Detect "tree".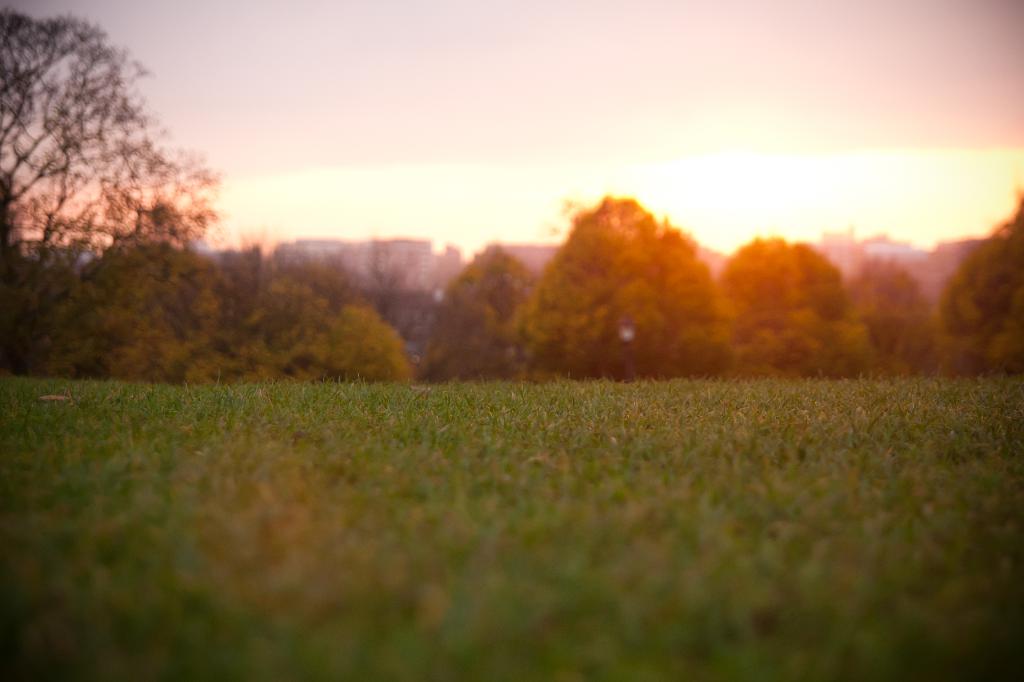
Detected at left=499, top=189, right=730, bottom=381.
